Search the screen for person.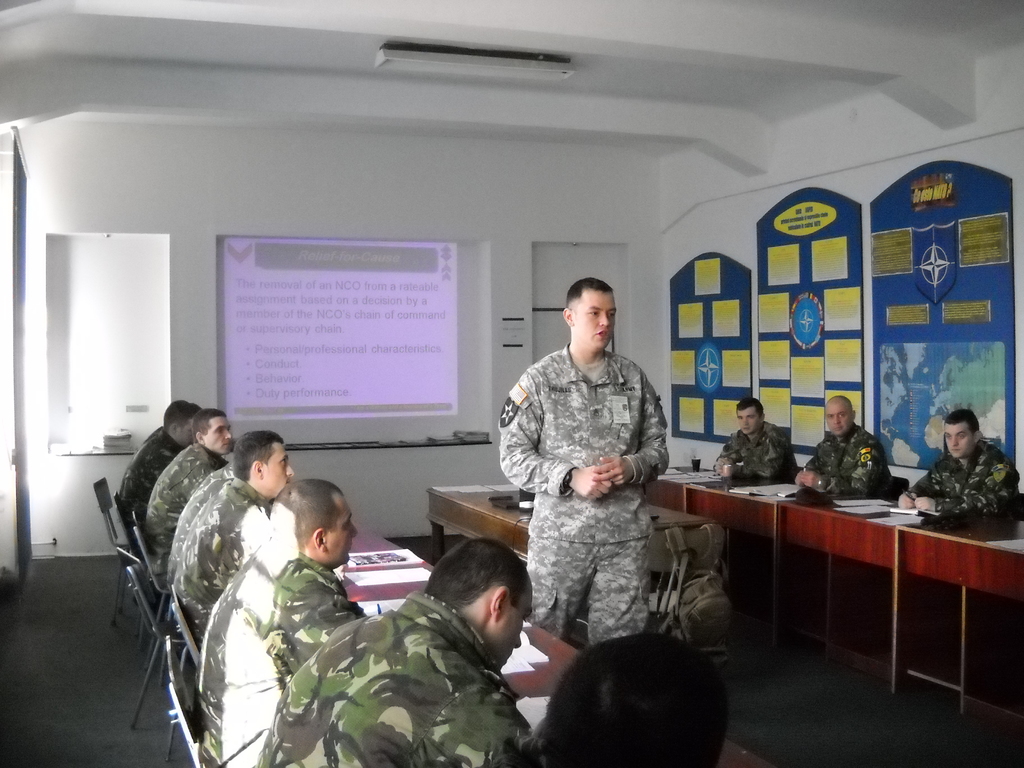
Found at (898, 404, 1023, 529).
